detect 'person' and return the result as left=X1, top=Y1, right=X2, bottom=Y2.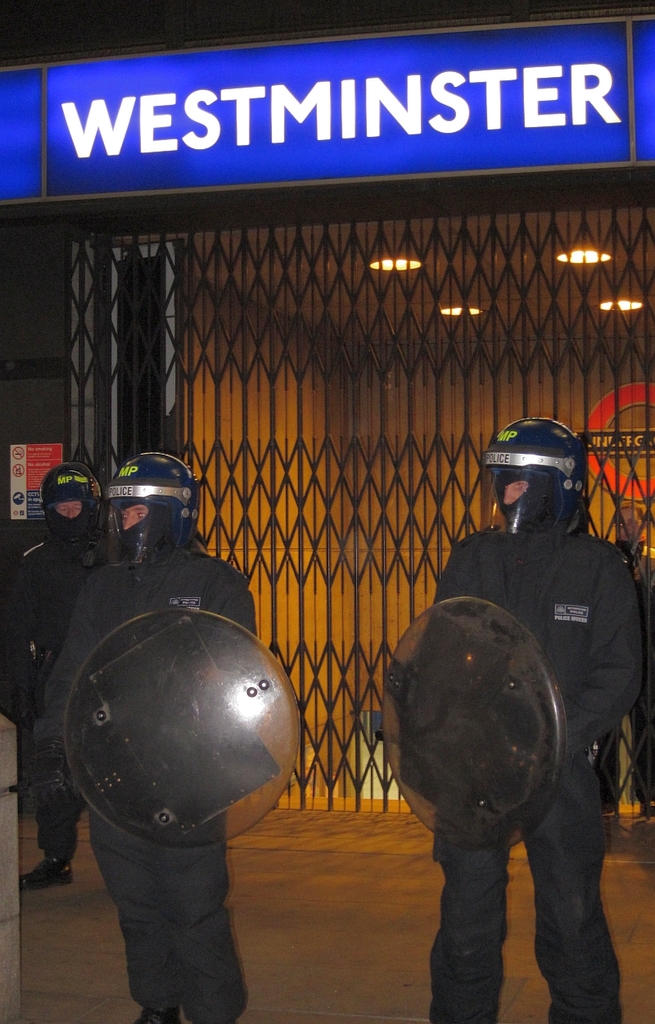
left=39, top=451, right=258, bottom=1023.
